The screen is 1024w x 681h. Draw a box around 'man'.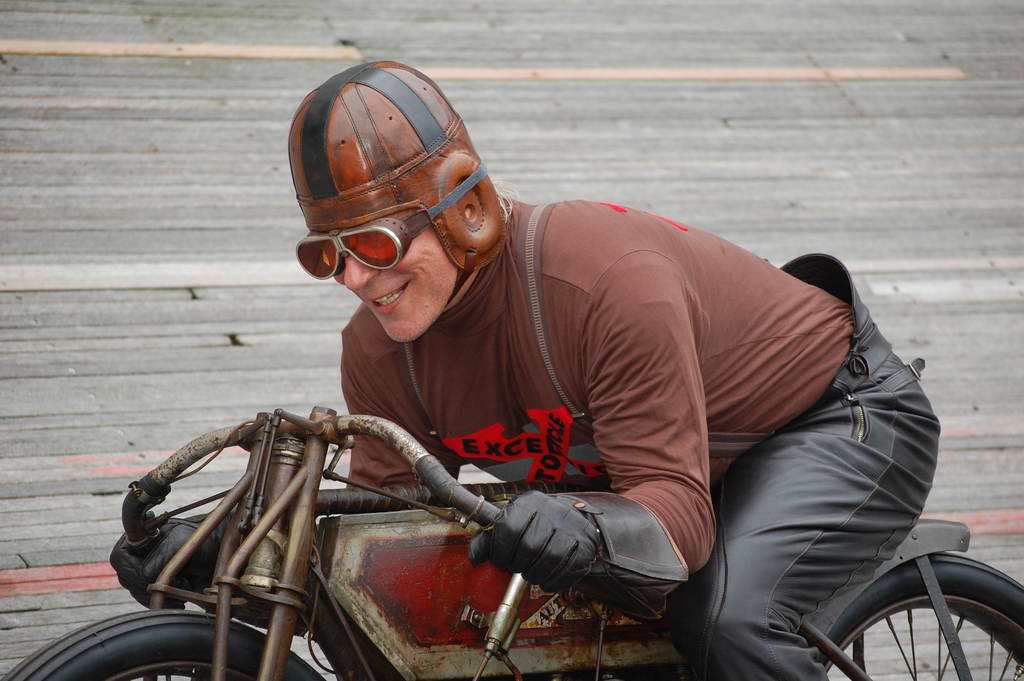
select_region(205, 81, 941, 680).
